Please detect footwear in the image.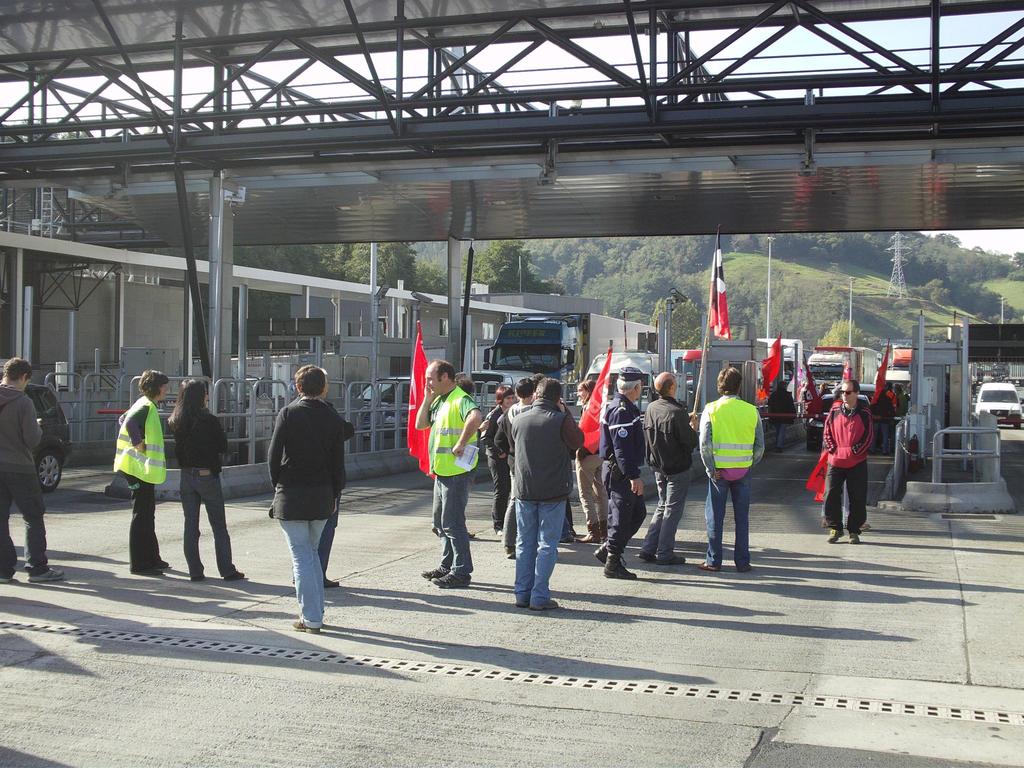
locate(191, 574, 201, 582).
